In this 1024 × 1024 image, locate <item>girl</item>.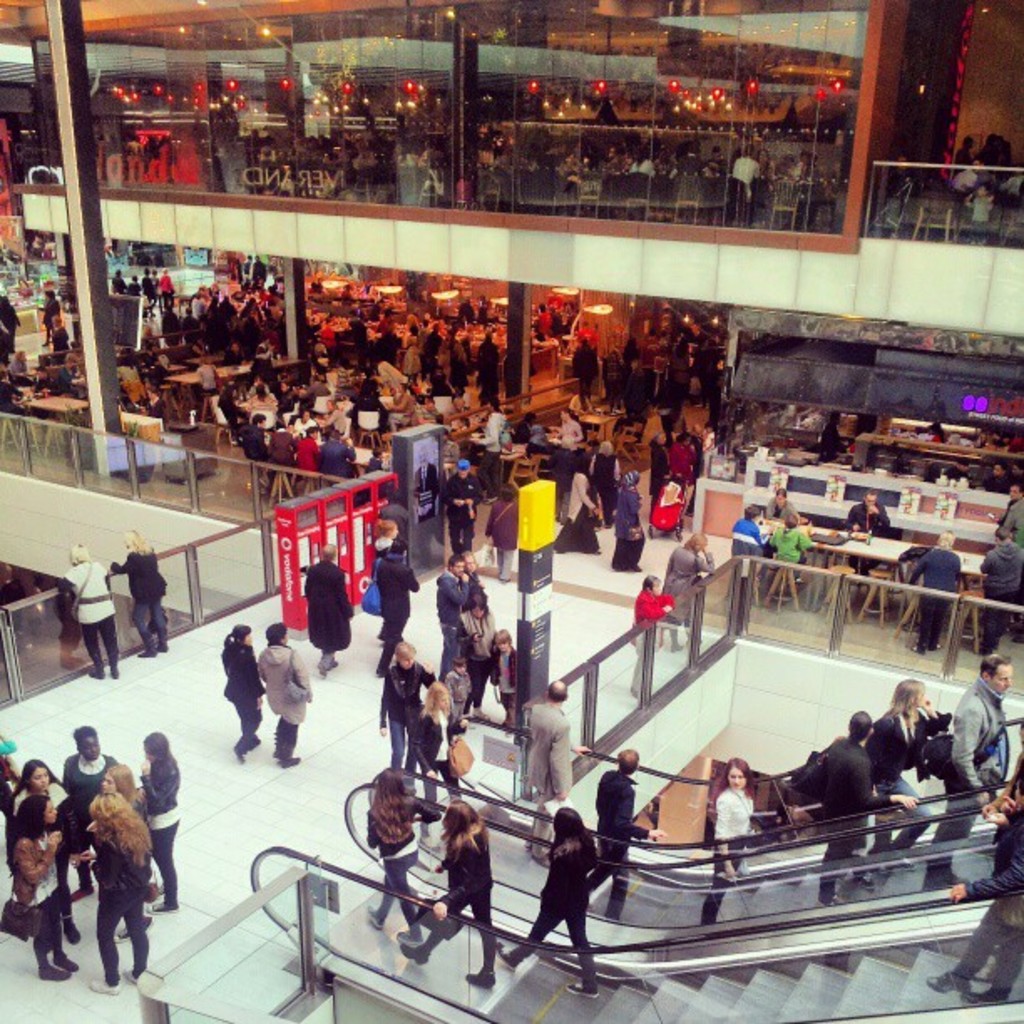
Bounding box: region(422, 676, 465, 823).
